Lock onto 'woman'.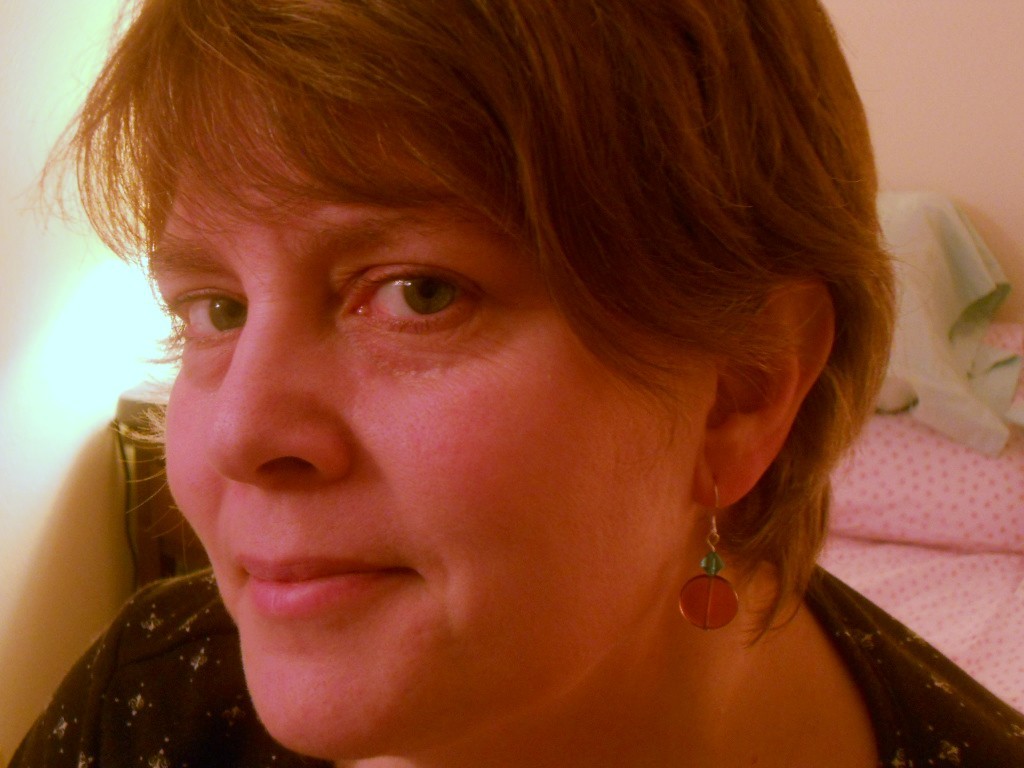
Locked: bbox(4, 28, 970, 753).
